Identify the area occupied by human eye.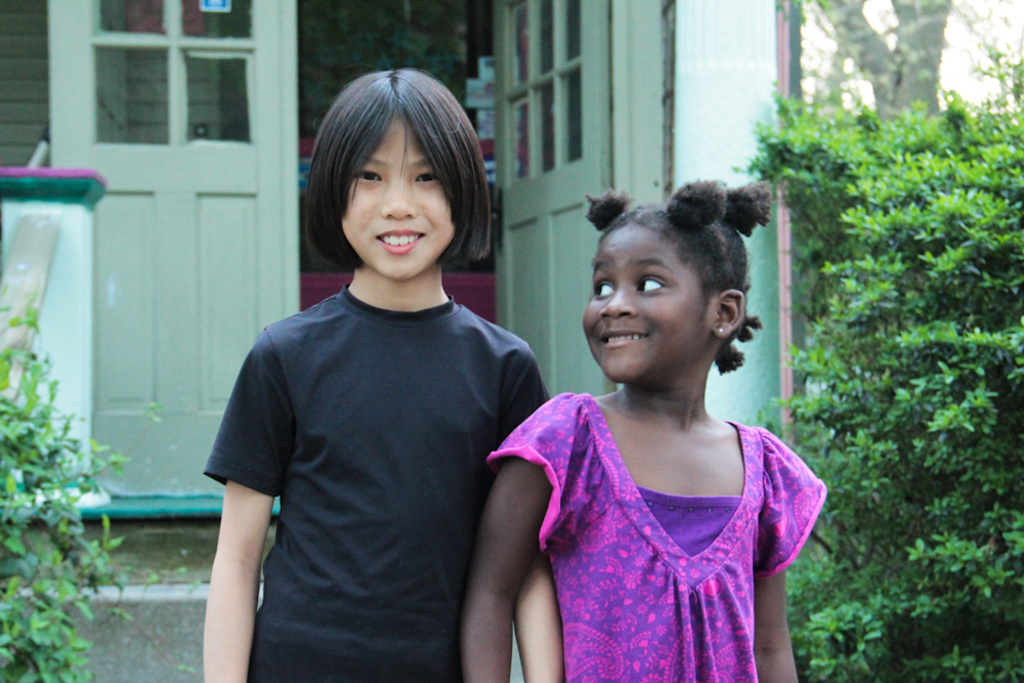
Area: select_region(637, 273, 667, 295).
